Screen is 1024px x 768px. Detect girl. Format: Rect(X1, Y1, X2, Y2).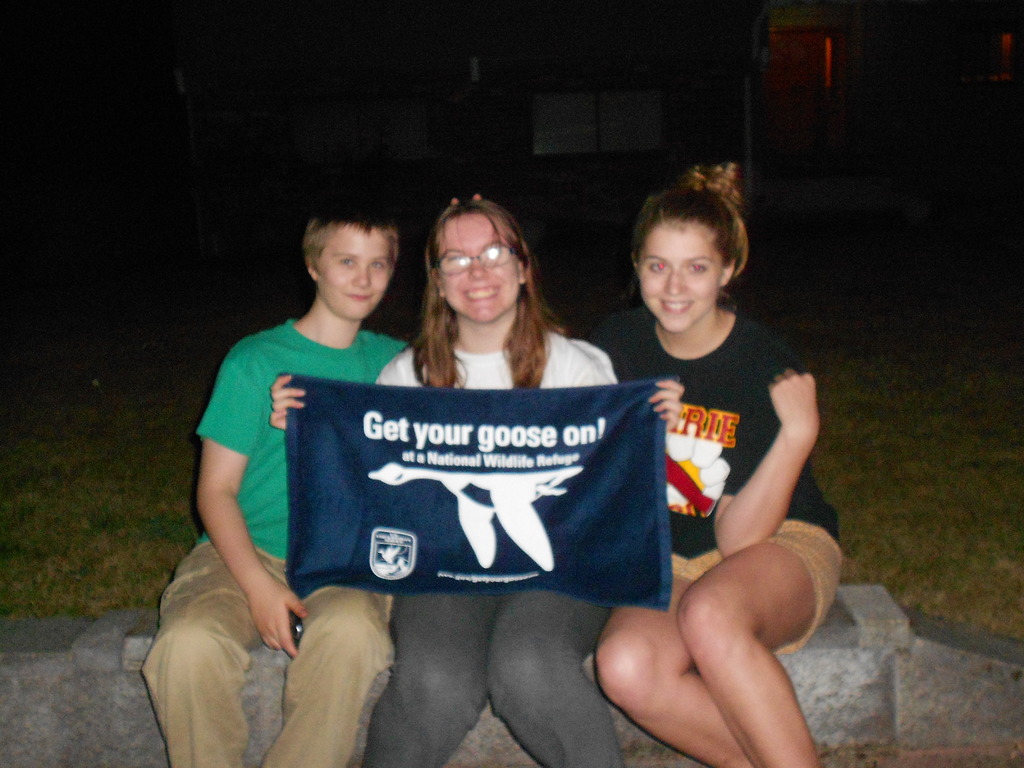
Rect(145, 198, 419, 767).
